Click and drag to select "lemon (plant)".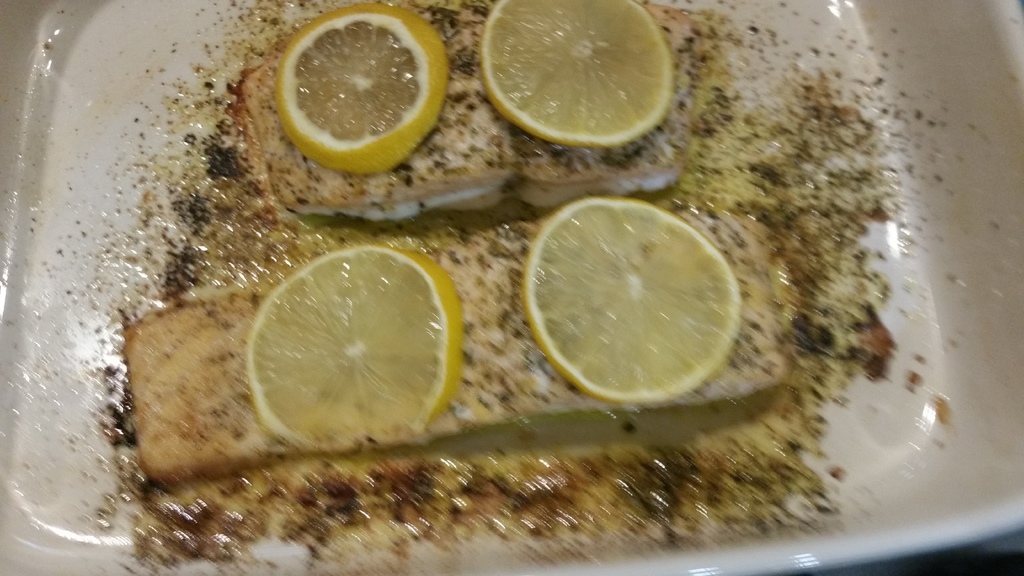
Selection: box(271, 2, 447, 172).
